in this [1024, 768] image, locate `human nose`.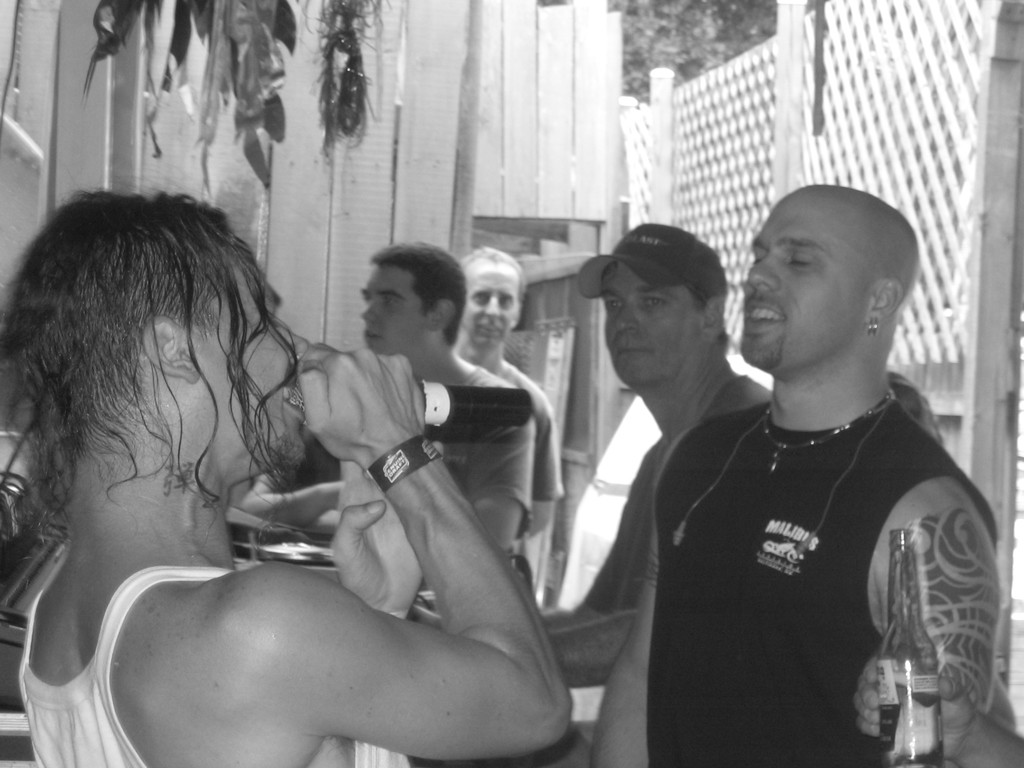
Bounding box: 269, 320, 312, 362.
